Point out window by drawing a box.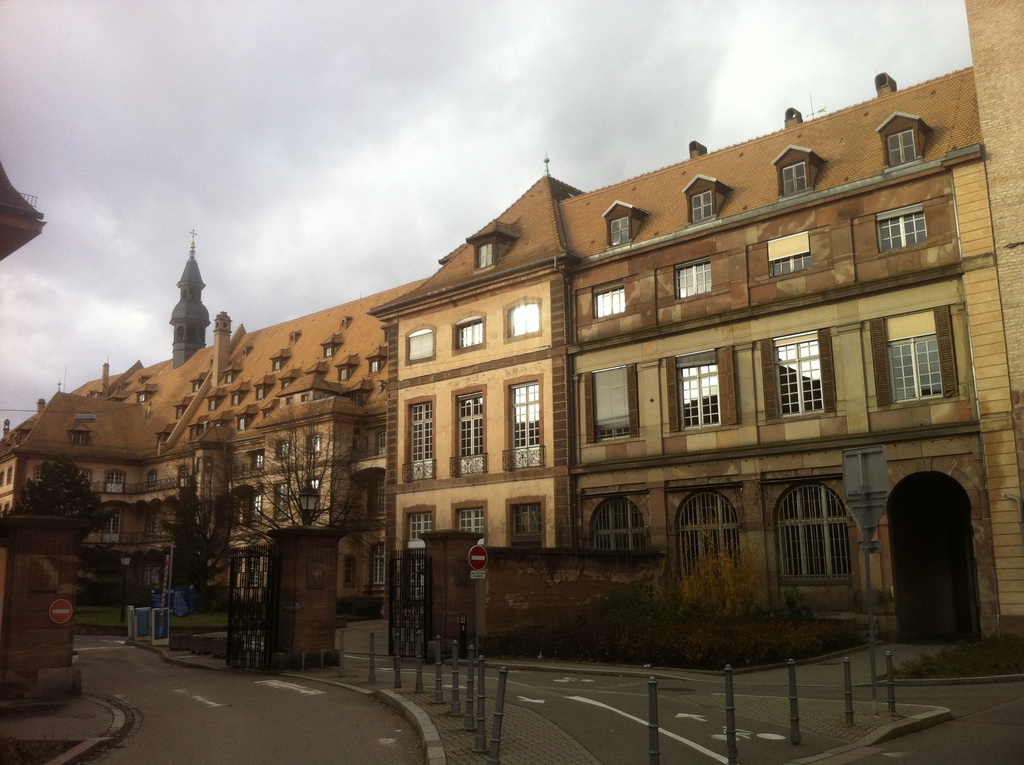
left=593, top=289, right=623, bottom=318.
